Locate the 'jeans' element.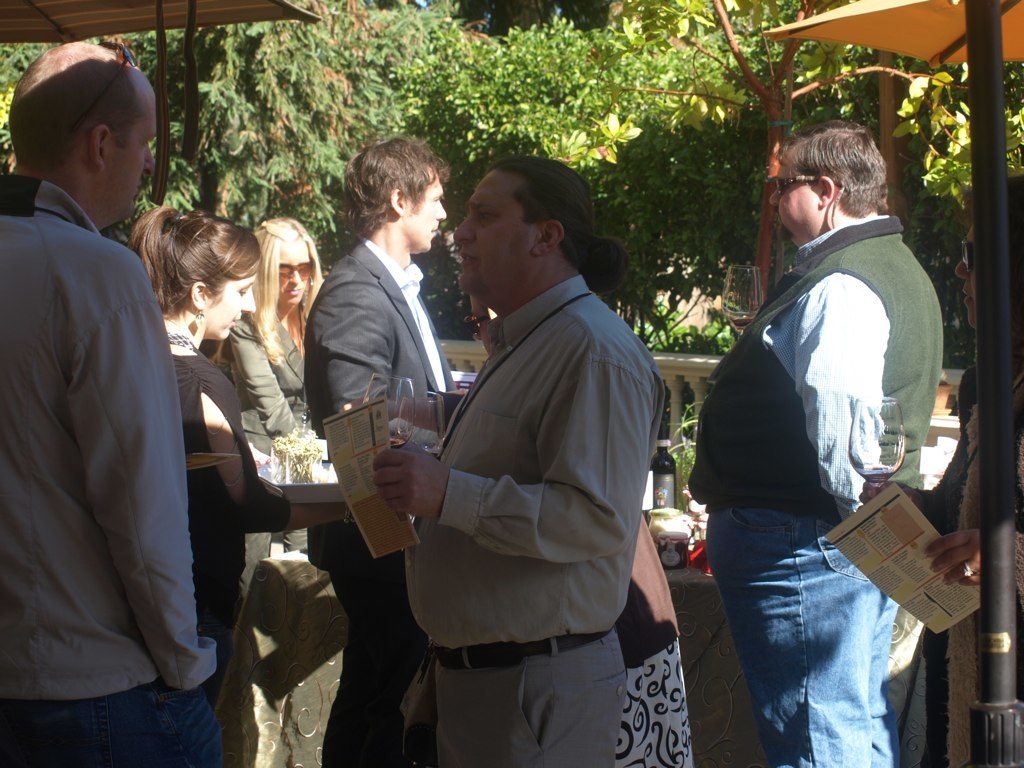
Element bbox: 0/683/225/767.
